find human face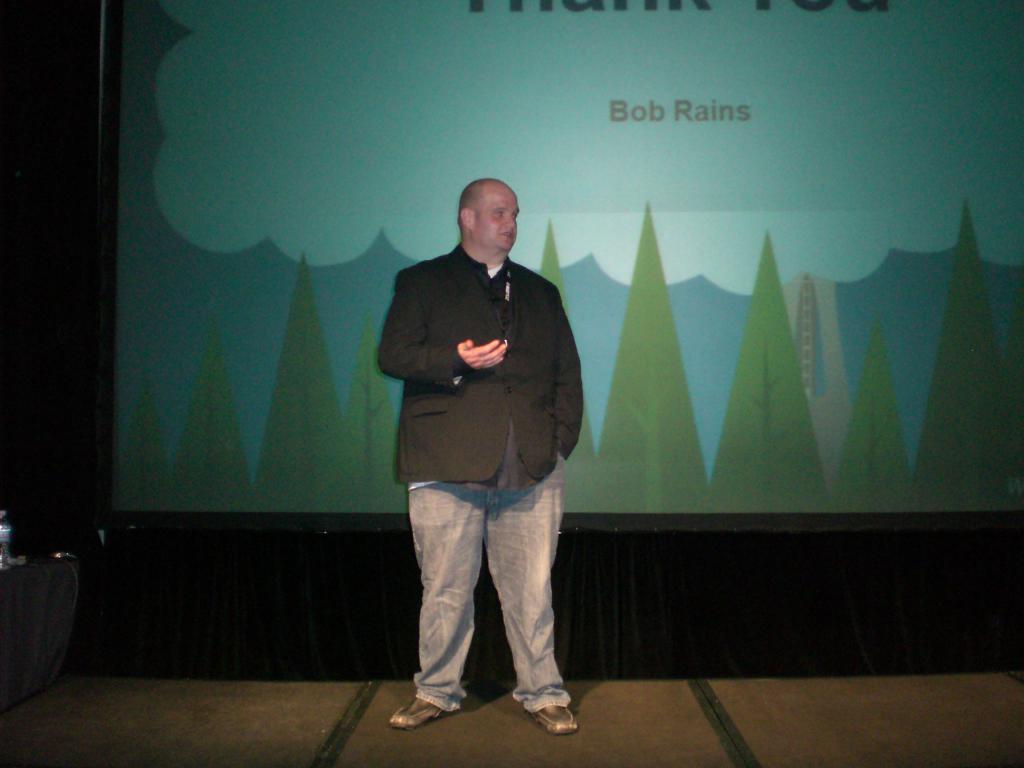
475 185 518 252
